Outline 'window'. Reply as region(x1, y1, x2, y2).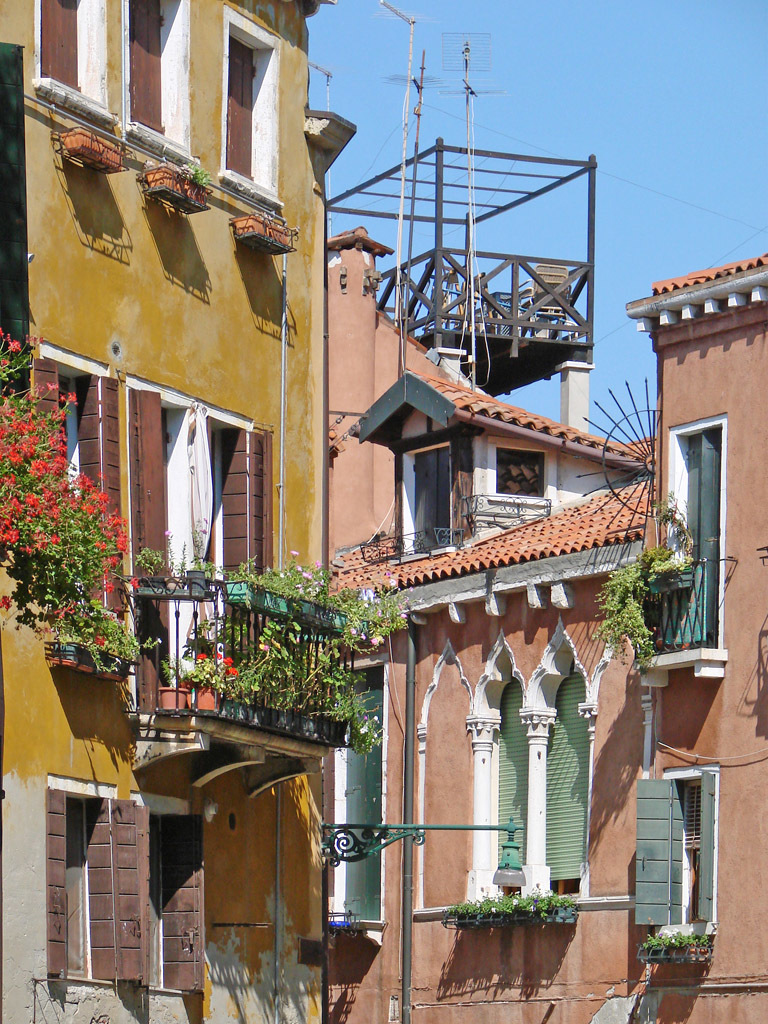
region(57, 786, 116, 997).
